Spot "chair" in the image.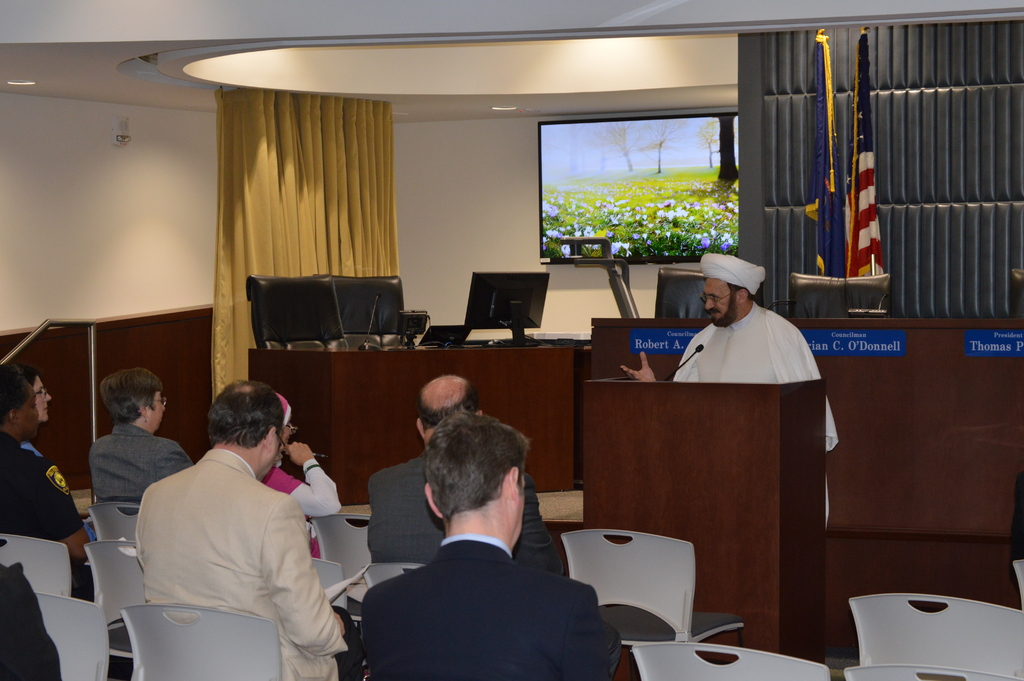
"chair" found at [x1=307, y1=509, x2=379, y2=629].
